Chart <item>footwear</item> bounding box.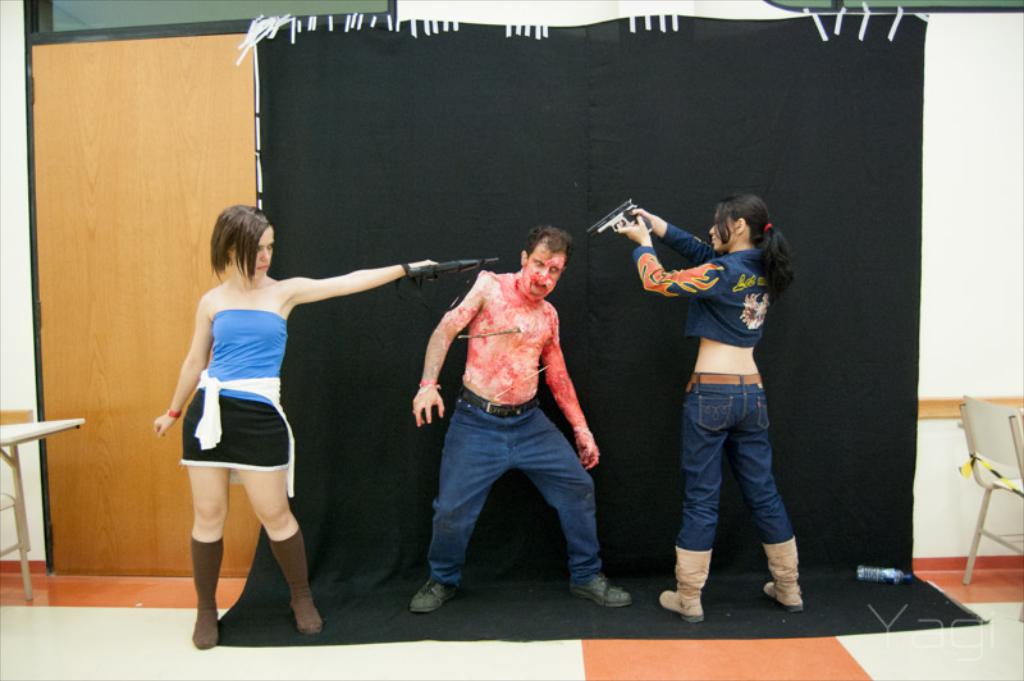
Charted: crop(657, 547, 713, 622).
